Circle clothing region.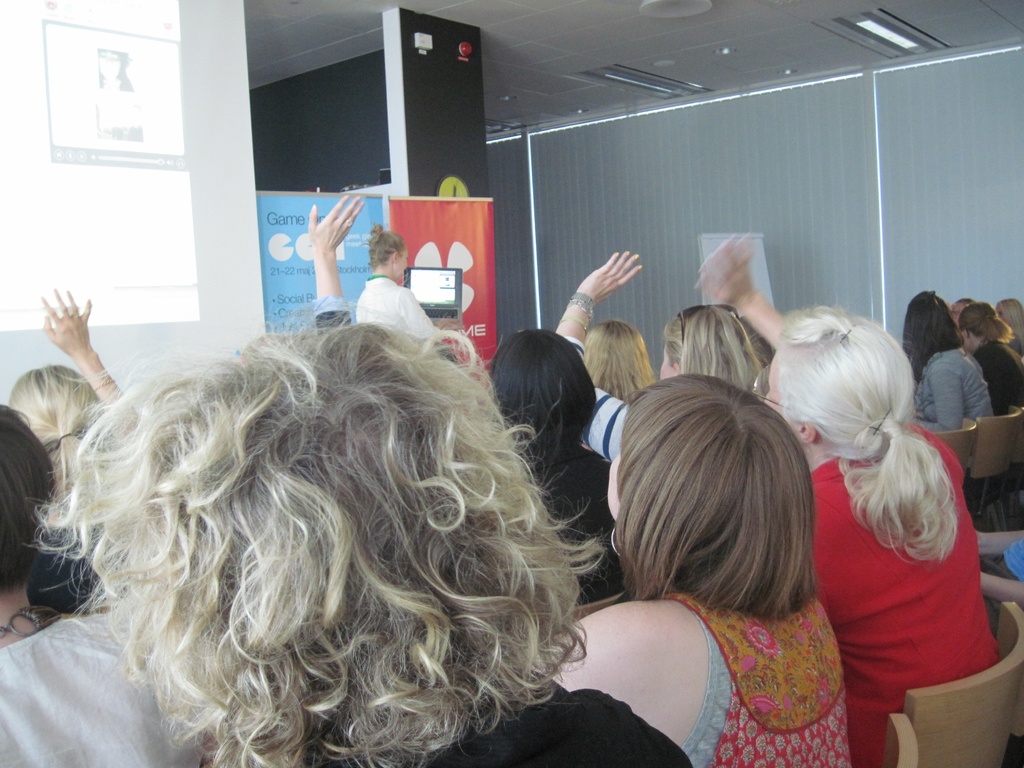
Region: [0, 460, 388, 767].
